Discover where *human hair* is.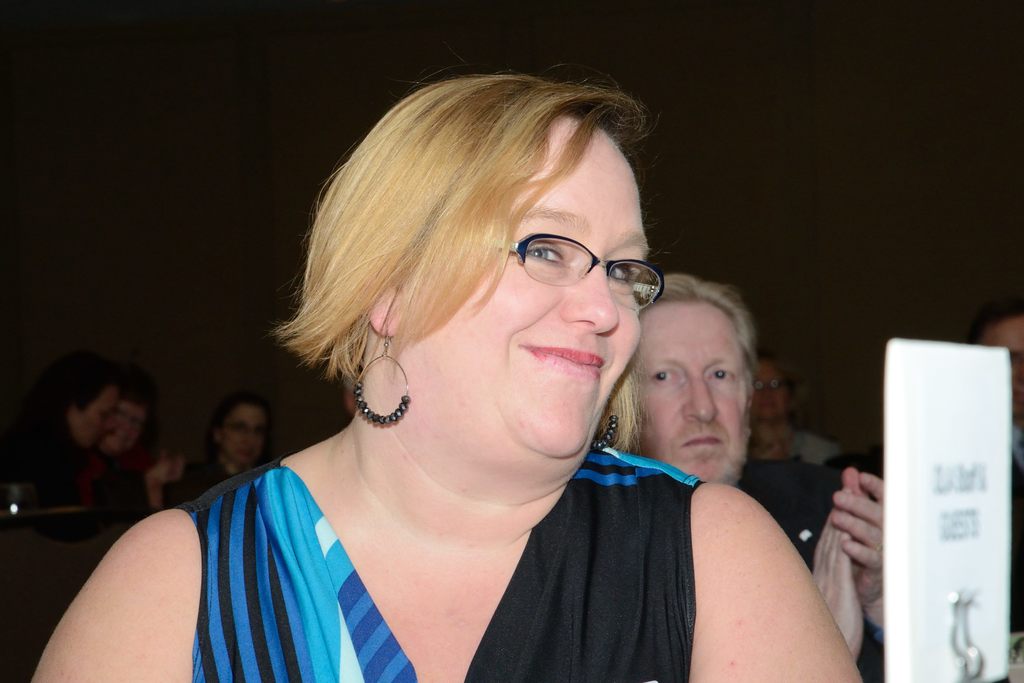
Discovered at pyautogui.locateOnScreen(291, 48, 682, 465).
